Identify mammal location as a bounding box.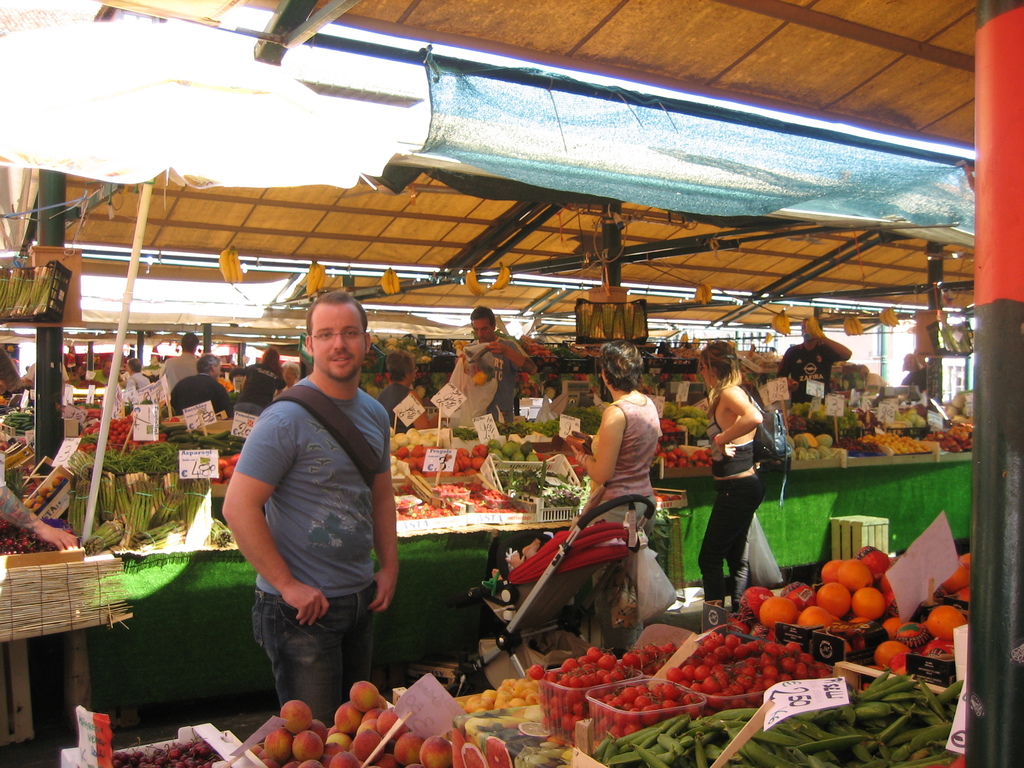
bbox=[775, 319, 854, 404].
